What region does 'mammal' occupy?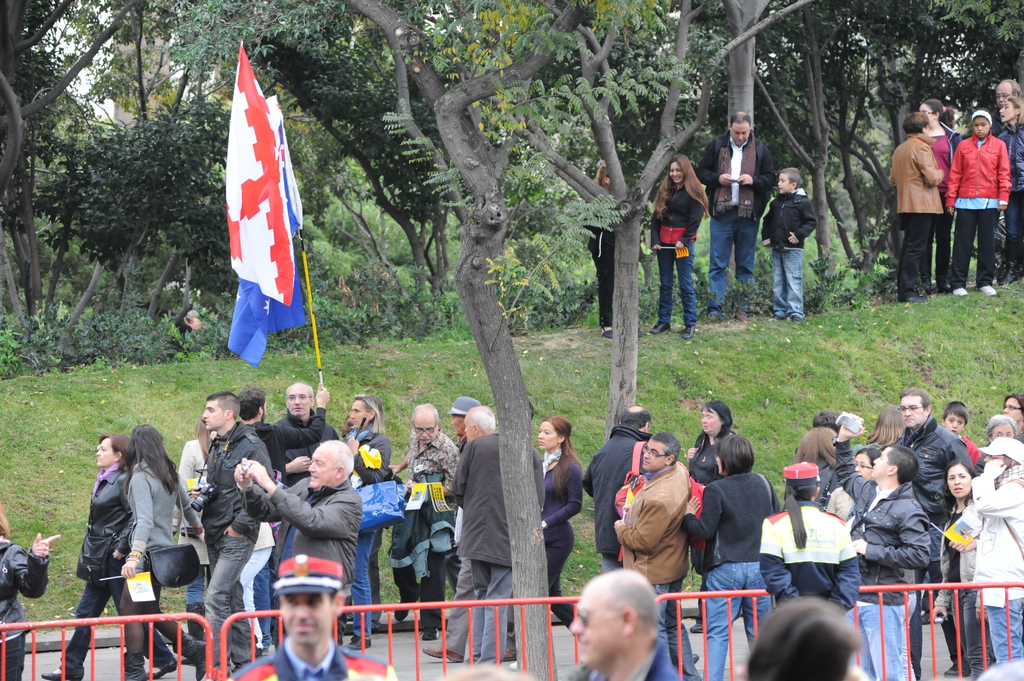
<region>386, 401, 462, 643</region>.
